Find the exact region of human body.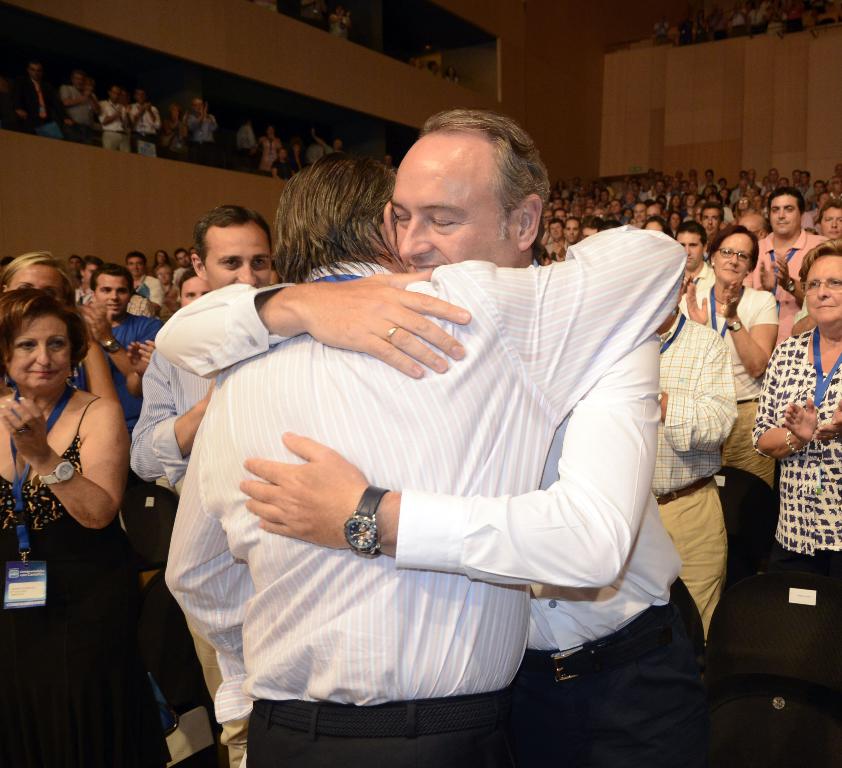
Exact region: 8 218 153 730.
